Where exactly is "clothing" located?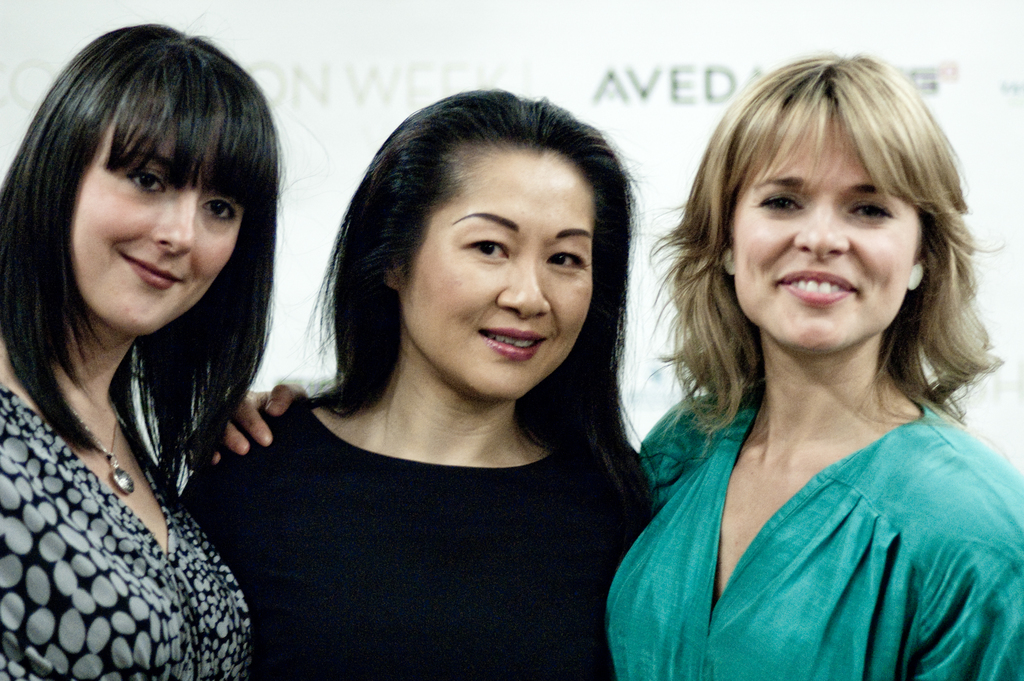
Its bounding box is [184,377,662,680].
